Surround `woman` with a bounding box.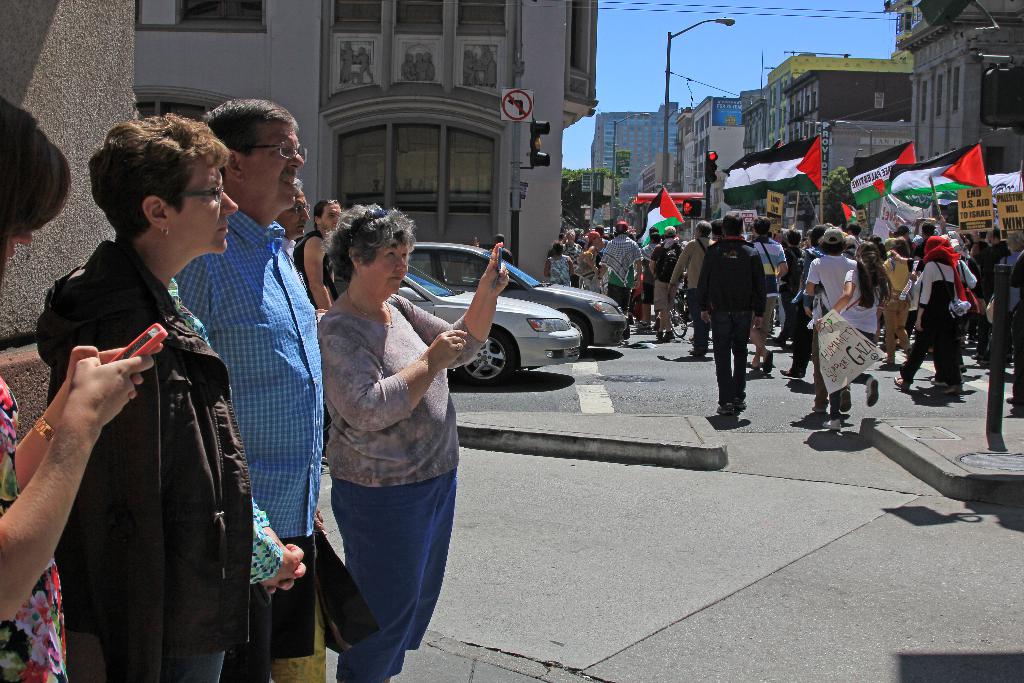
<bbox>817, 240, 893, 431</bbox>.
